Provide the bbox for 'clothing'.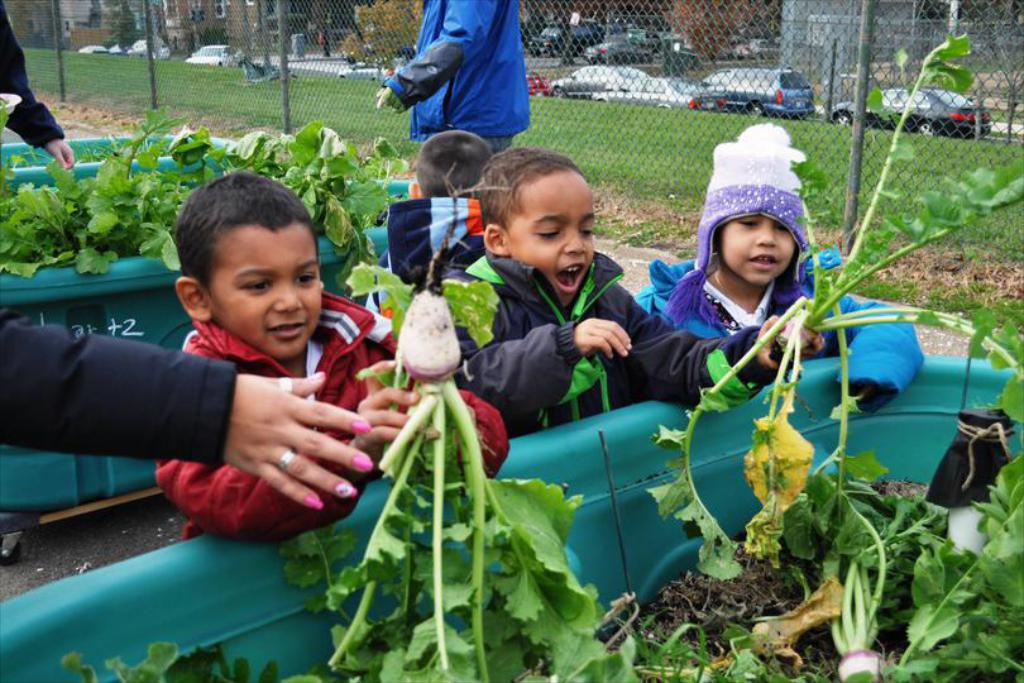
rect(154, 292, 499, 543).
